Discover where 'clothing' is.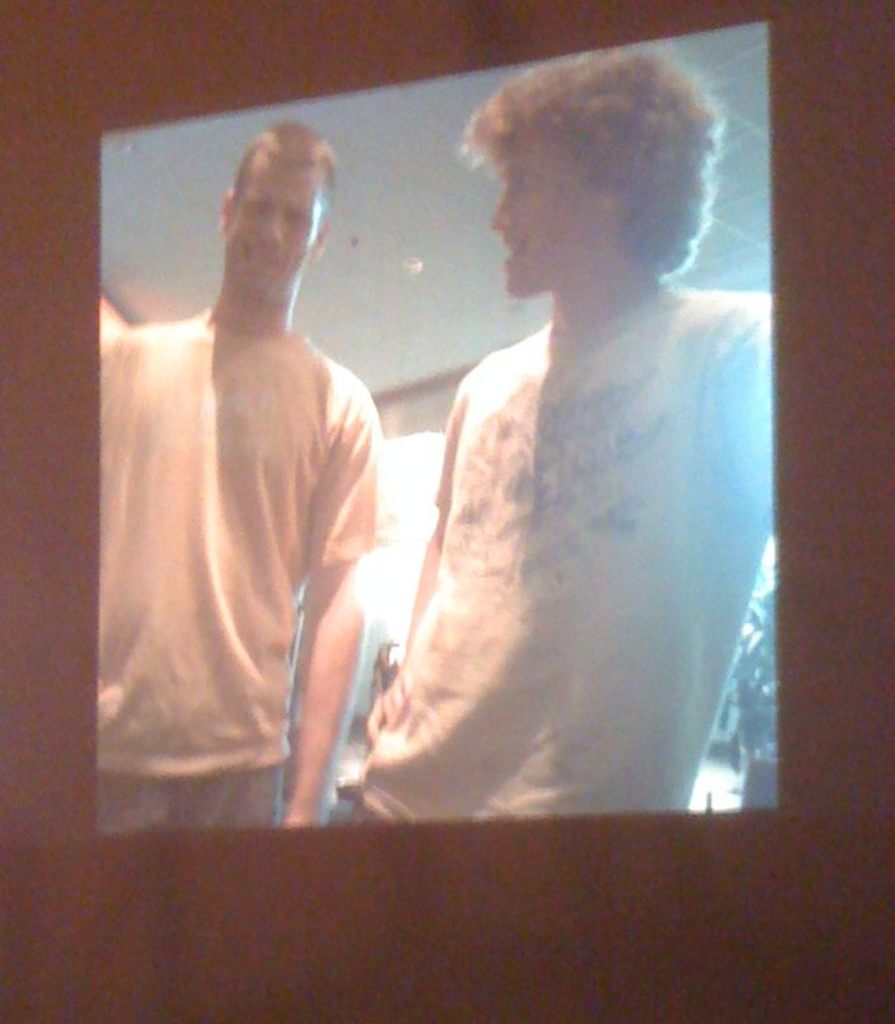
Discovered at [left=93, top=758, right=286, bottom=837].
